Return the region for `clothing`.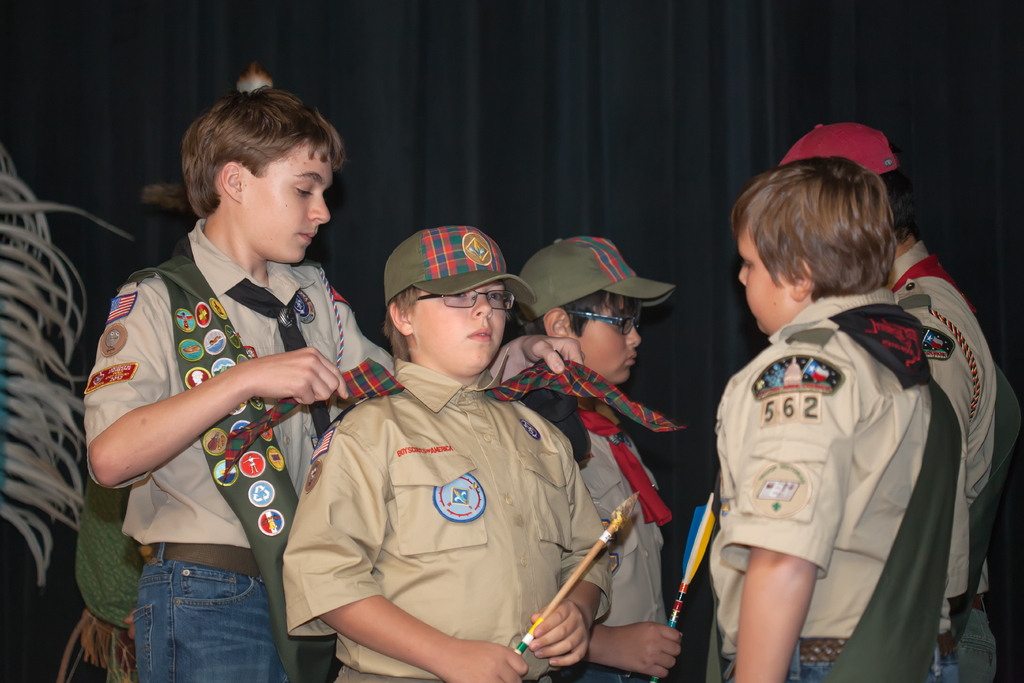
<bbox>708, 281, 957, 682</bbox>.
